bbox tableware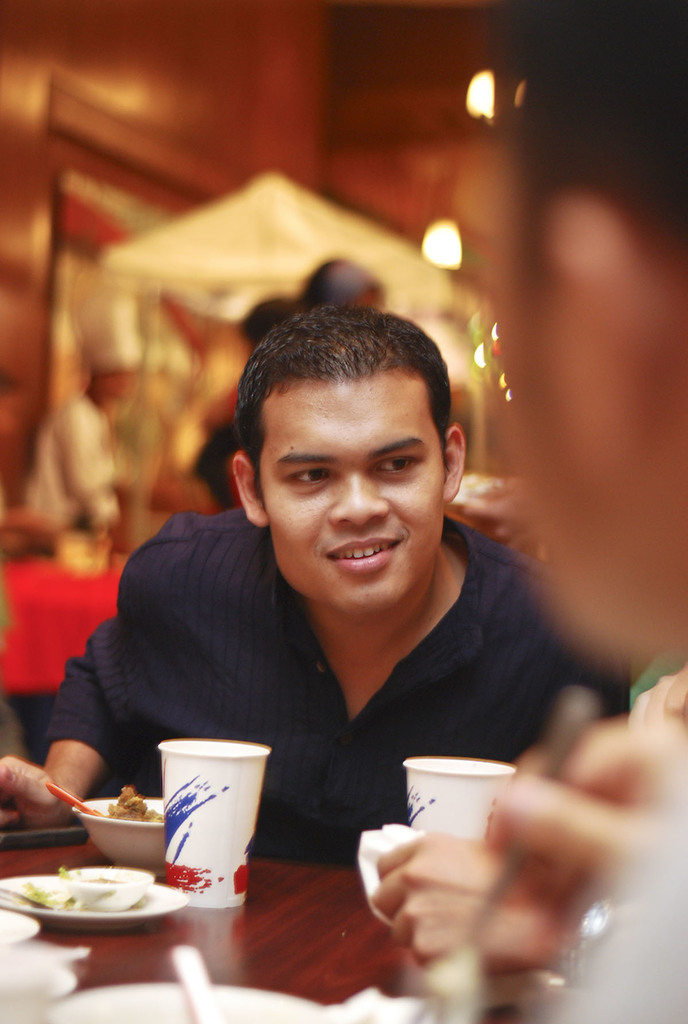
x1=1, y1=900, x2=40, y2=949
